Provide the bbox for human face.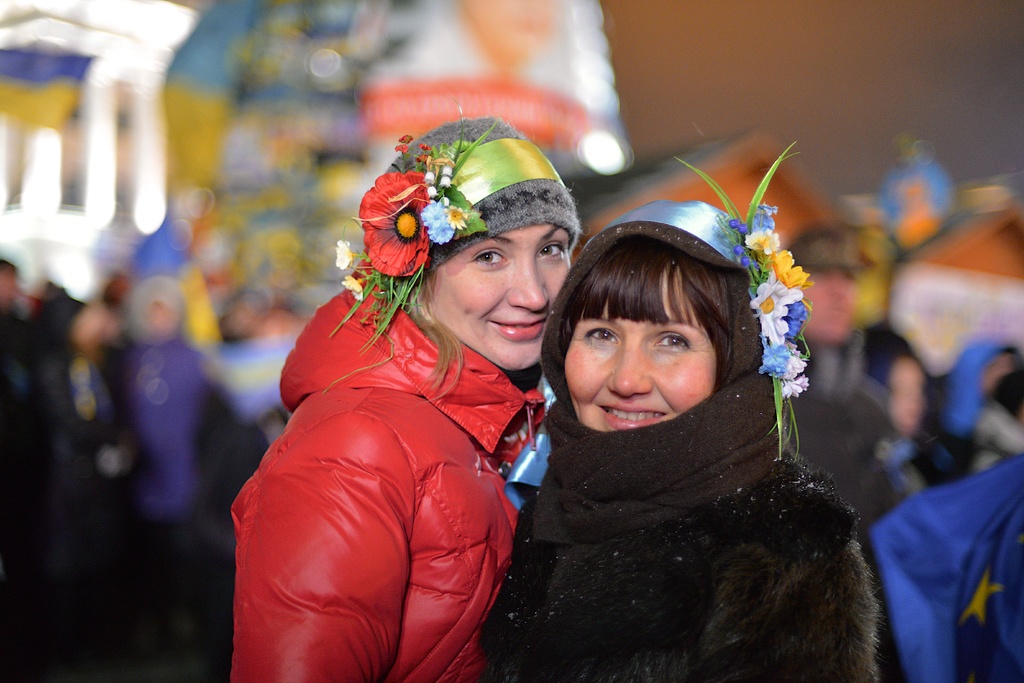
<box>800,261,863,352</box>.
